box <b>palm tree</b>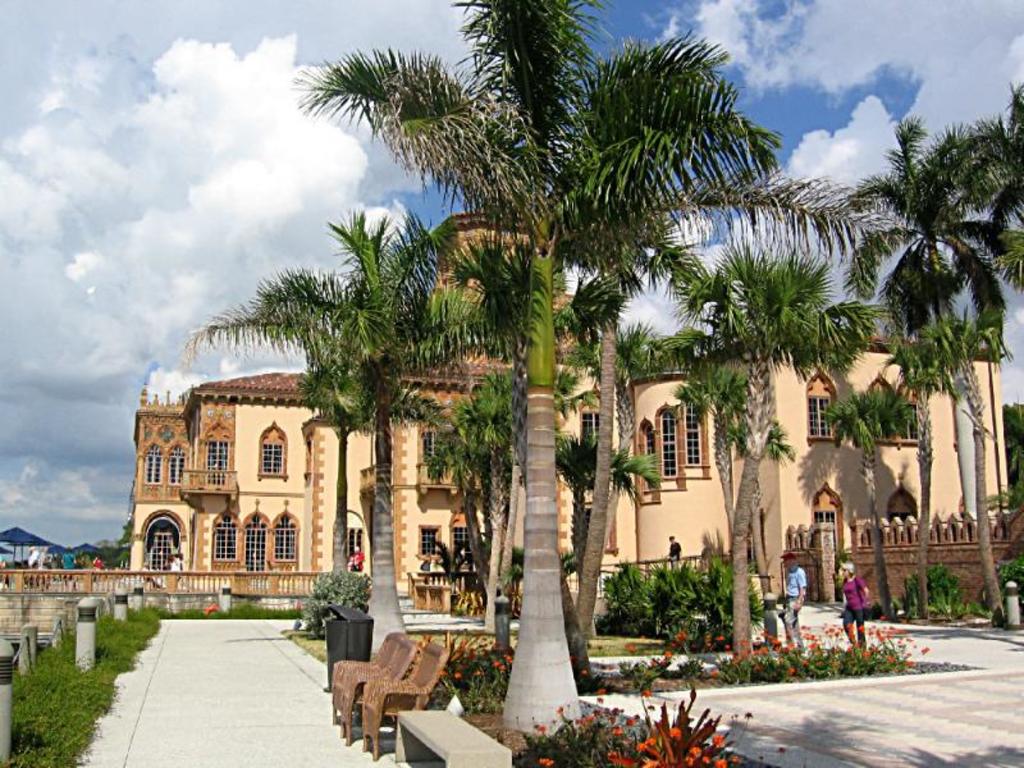
(left=837, top=115, right=1000, bottom=640)
